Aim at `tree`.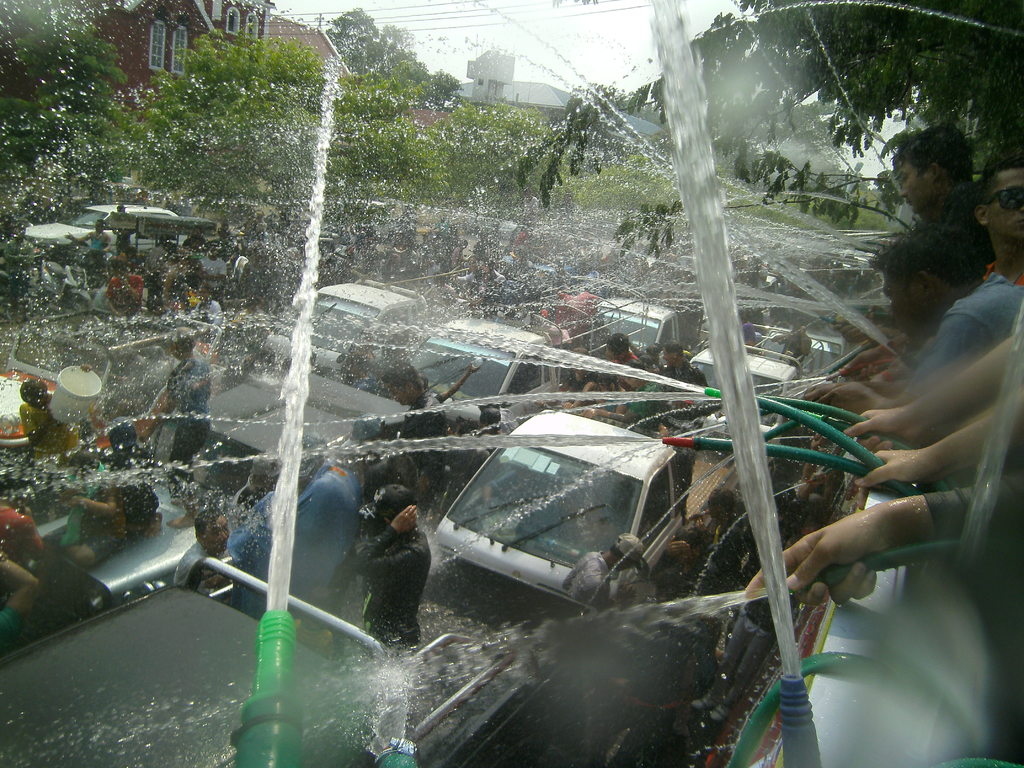
Aimed at box=[556, 4, 1023, 212].
